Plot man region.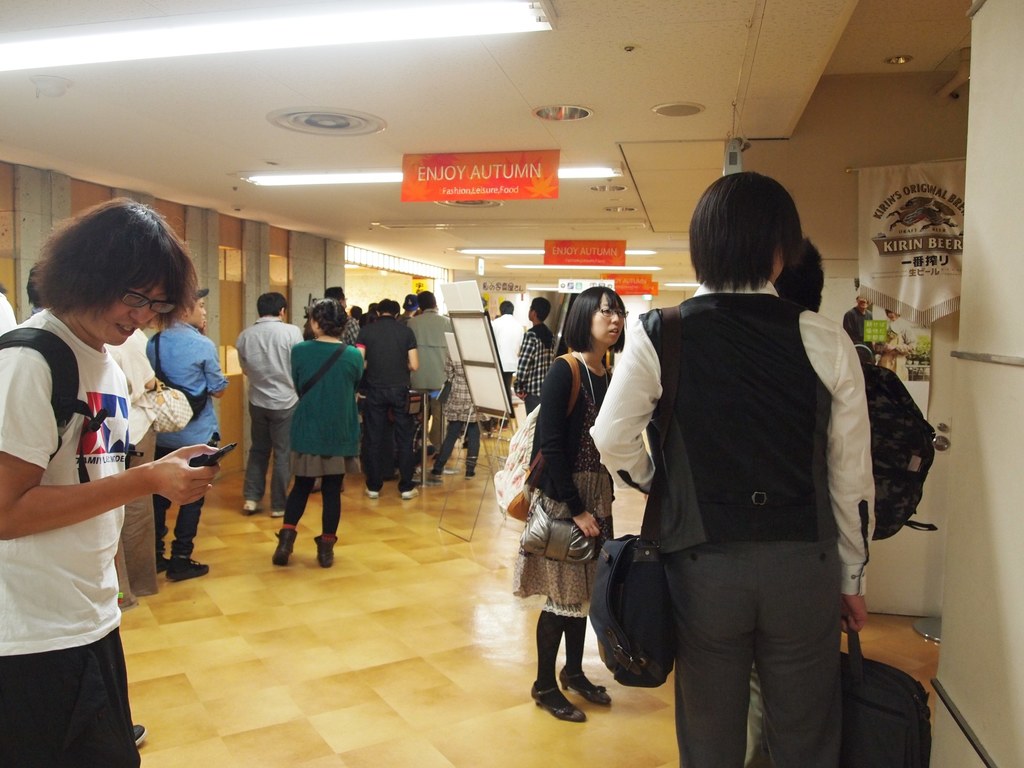
Plotted at (x1=326, y1=280, x2=358, y2=347).
